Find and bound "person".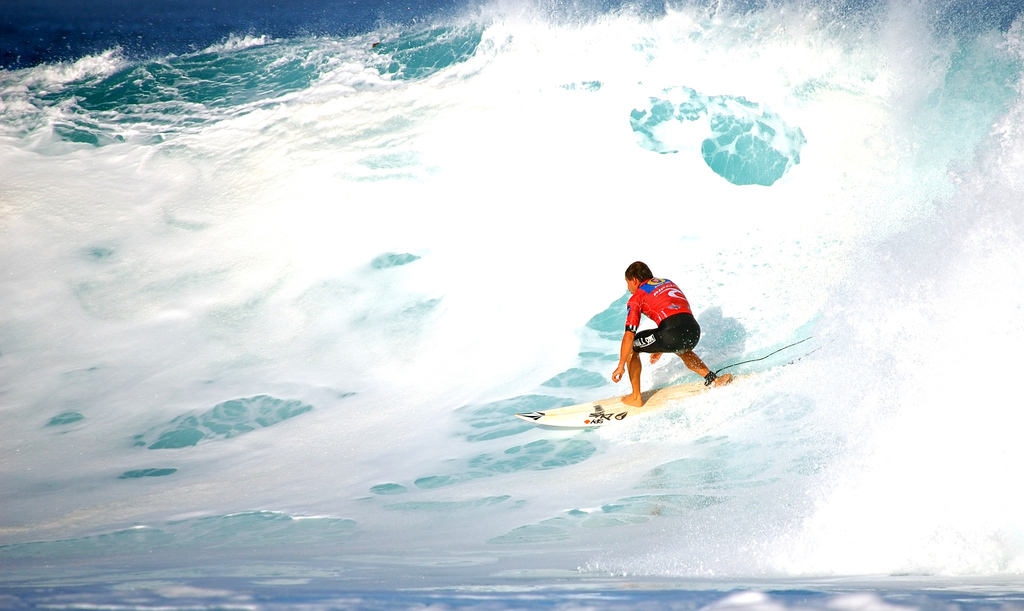
Bound: (left=610, top=255, right=712, bottom=406).
